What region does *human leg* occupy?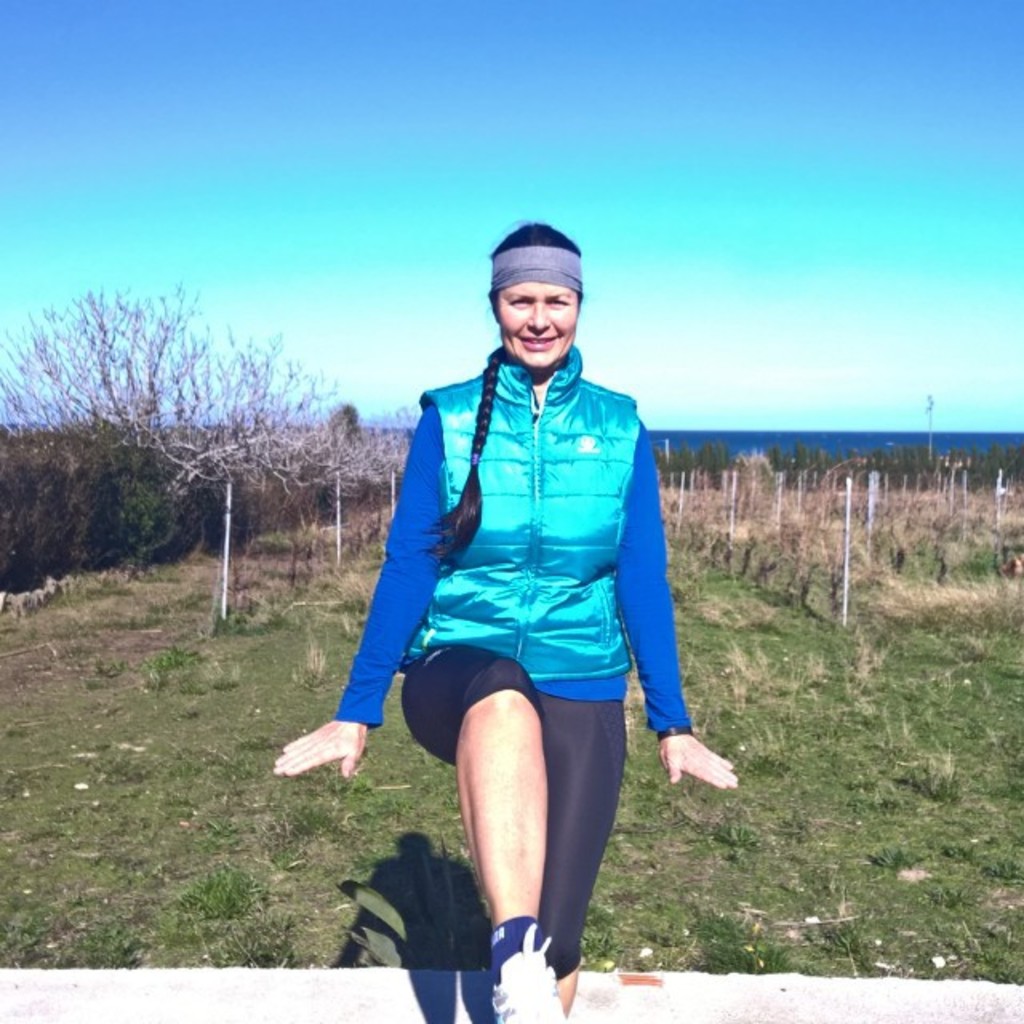
(x1=390, y1=646, x2=571, y2=1022).
